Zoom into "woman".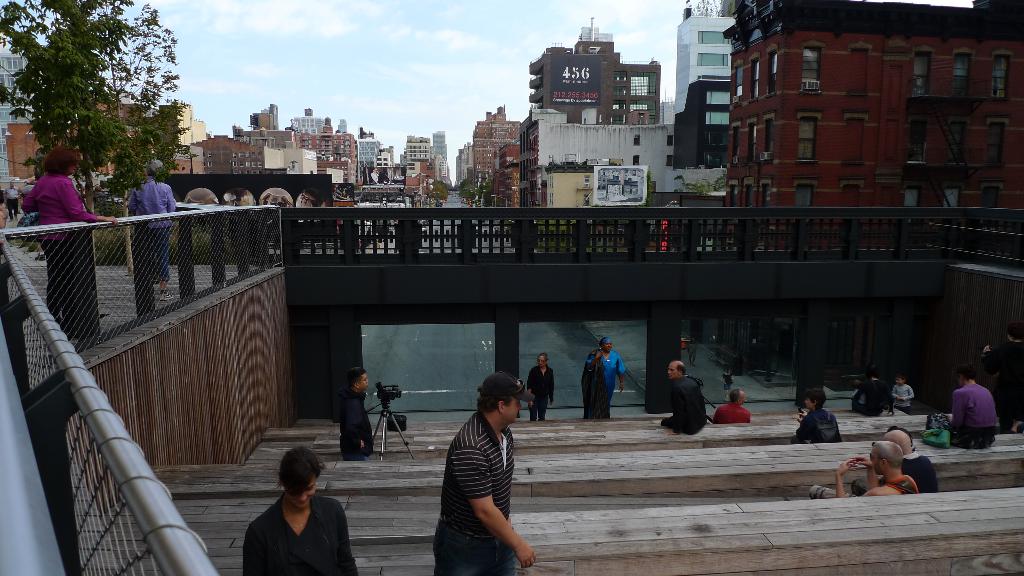
Zoom target: x1=132 y1=159 x2=179 y2=301.
